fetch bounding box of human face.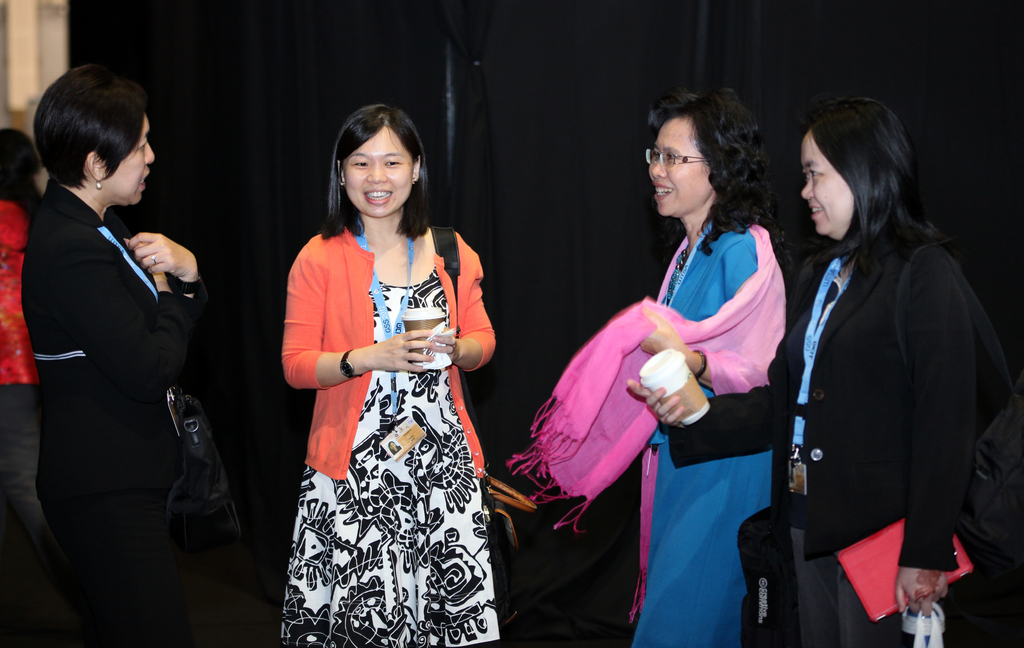
Bbox: 800 131 851 234.
